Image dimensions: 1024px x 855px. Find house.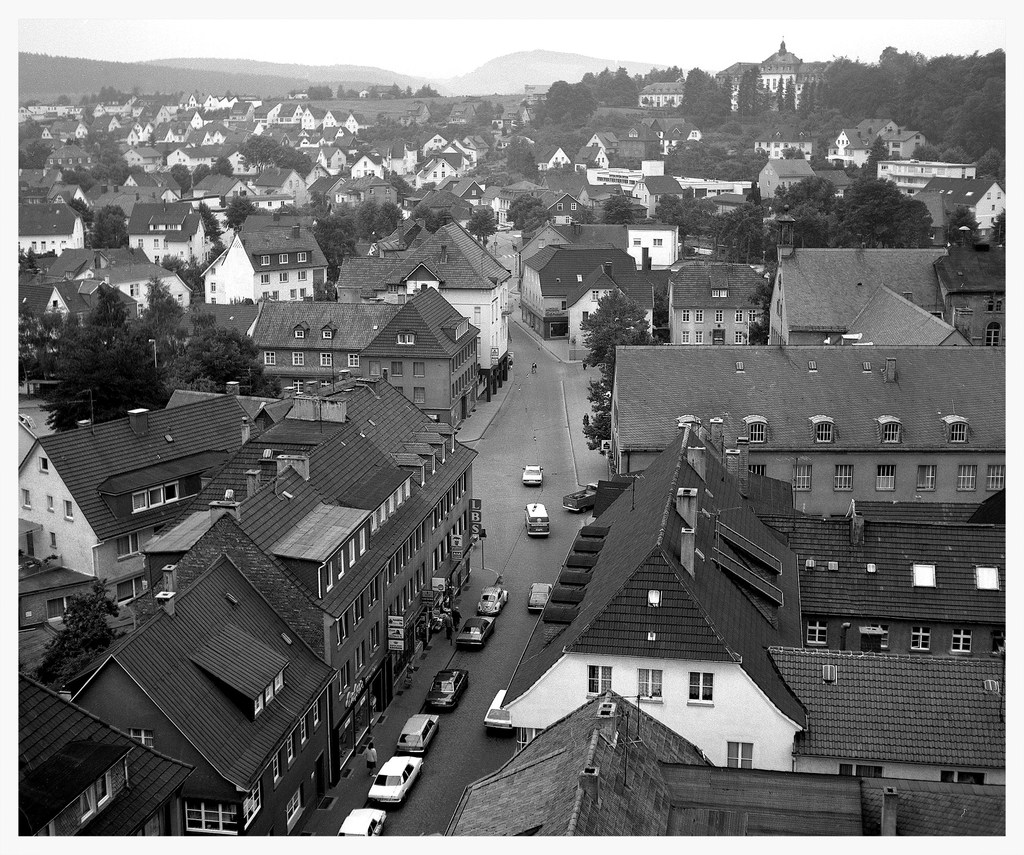
<bbox>752, 36, 821, 115</bbox>.
